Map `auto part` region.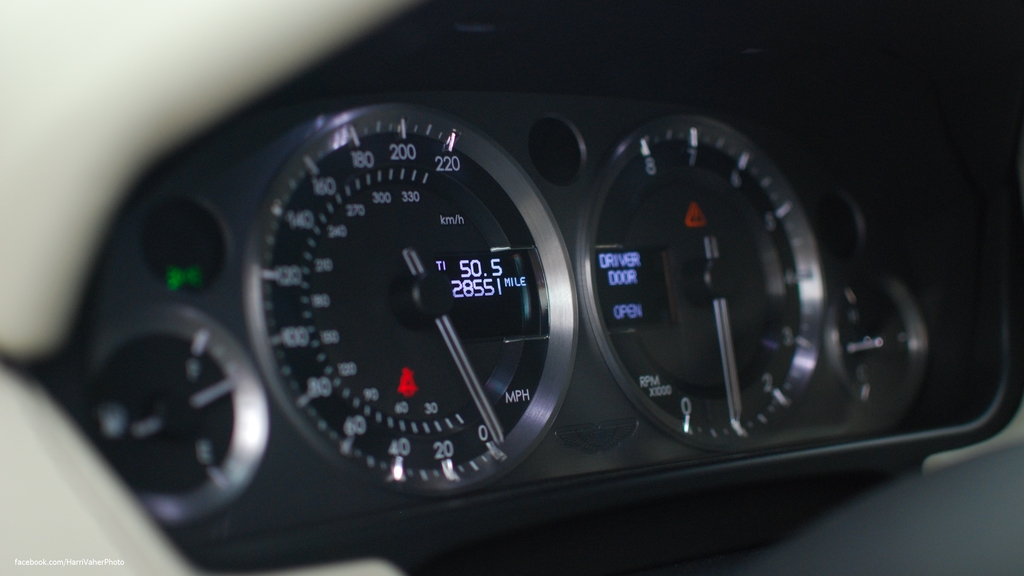
Mapped to [left=96, top=4, right=925, bottom=556].
